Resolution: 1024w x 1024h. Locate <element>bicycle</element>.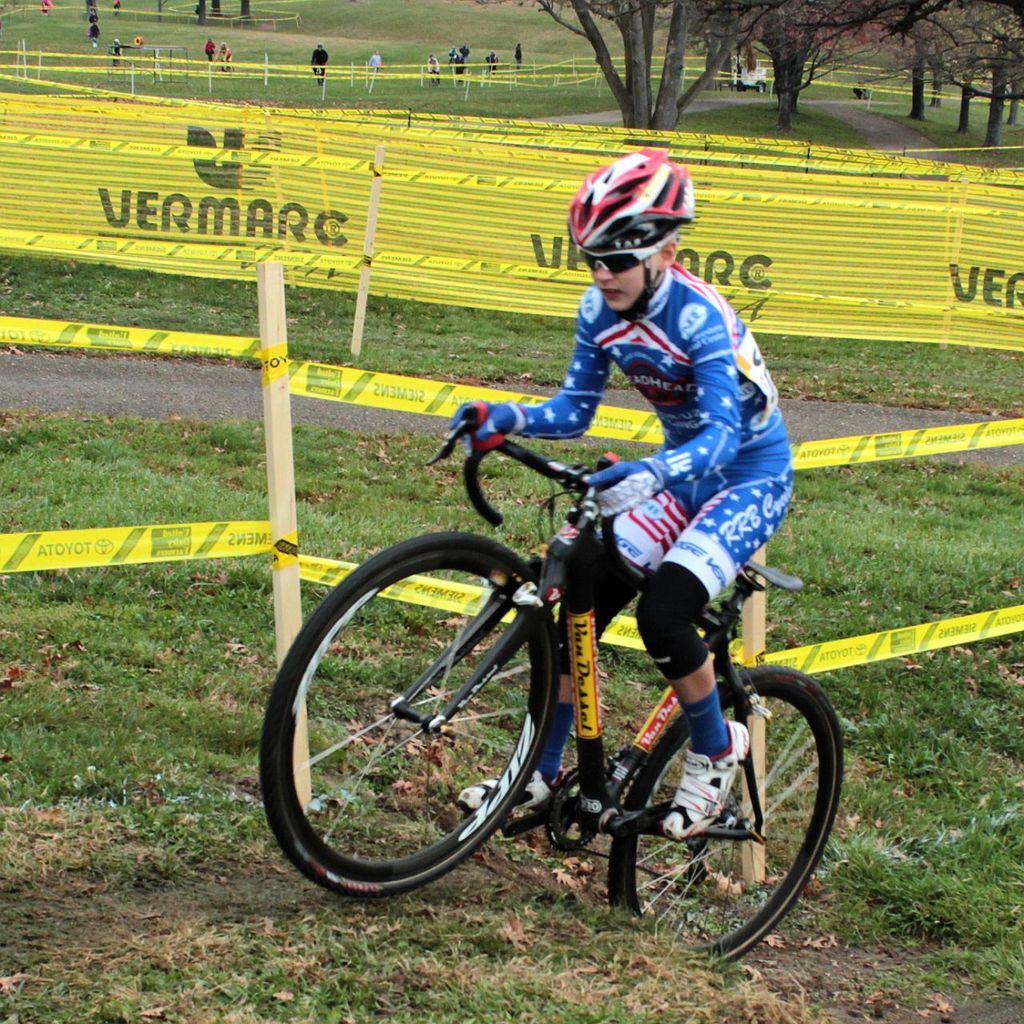
<box>429,70,438,86</box>.
